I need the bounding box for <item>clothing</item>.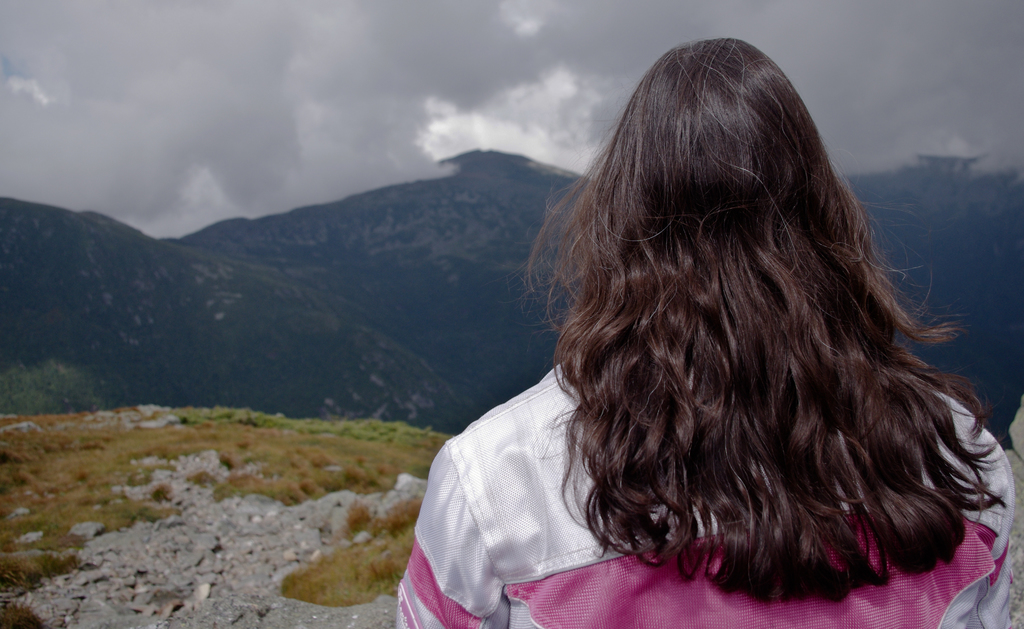
Here it is: {"x1": 395, "y1": 360, "x2": 1015, "y2": 628}.
